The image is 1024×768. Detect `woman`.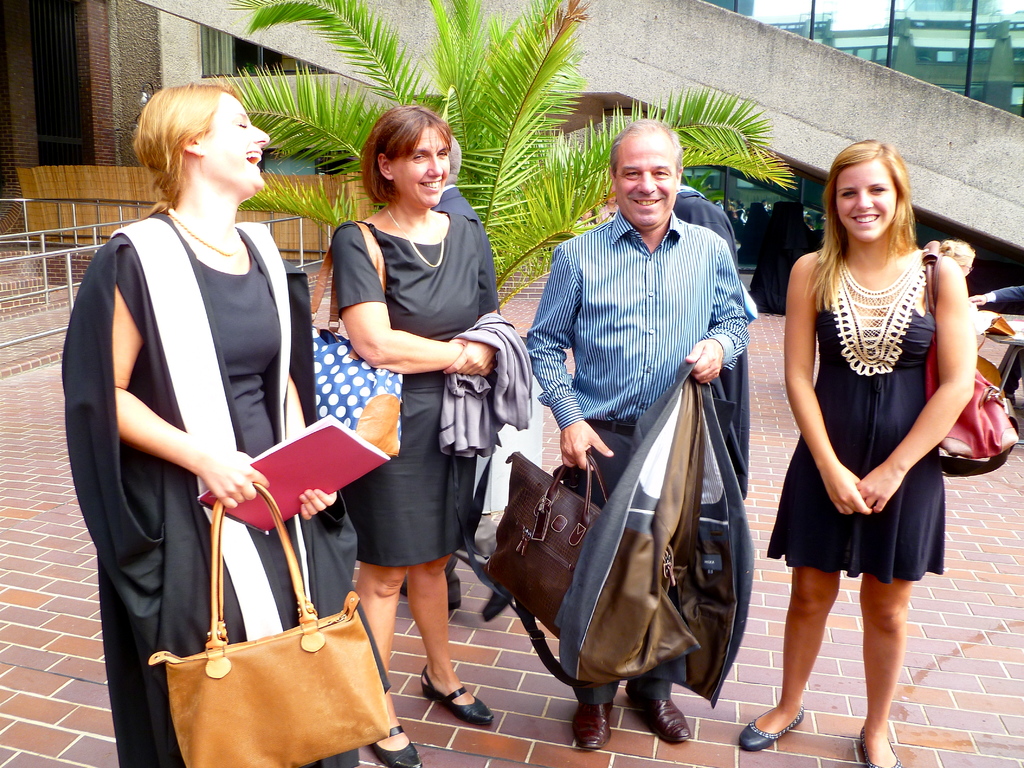
Detection: left=939, top=241, right=1000, bottom=335.
